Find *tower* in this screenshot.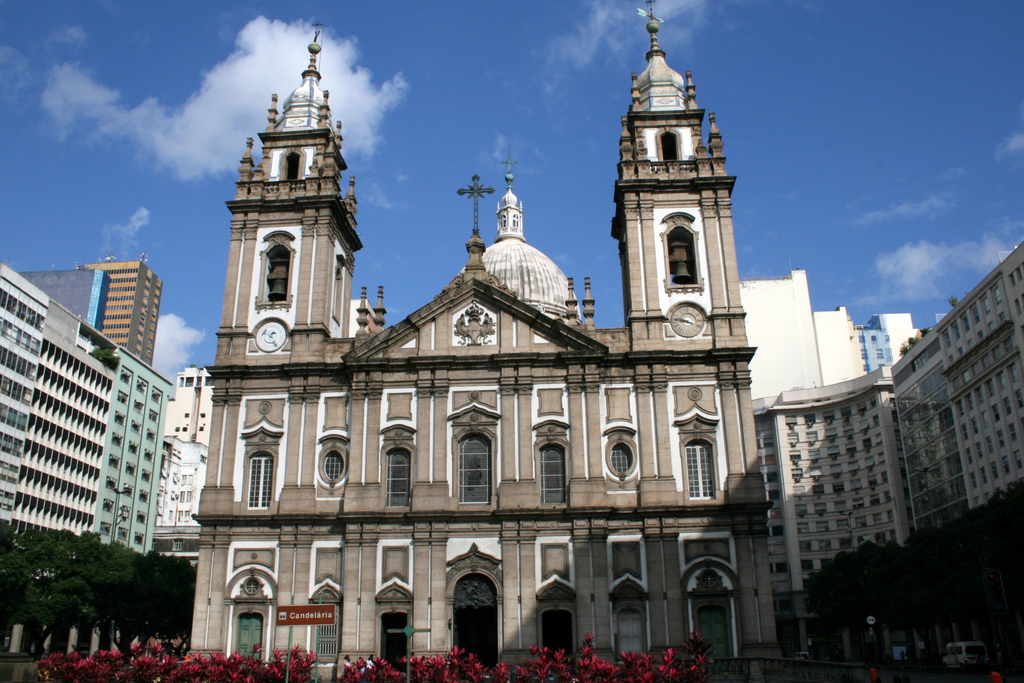
The bounding box for *tower* is l=73, t=261, r=169, b=368.
